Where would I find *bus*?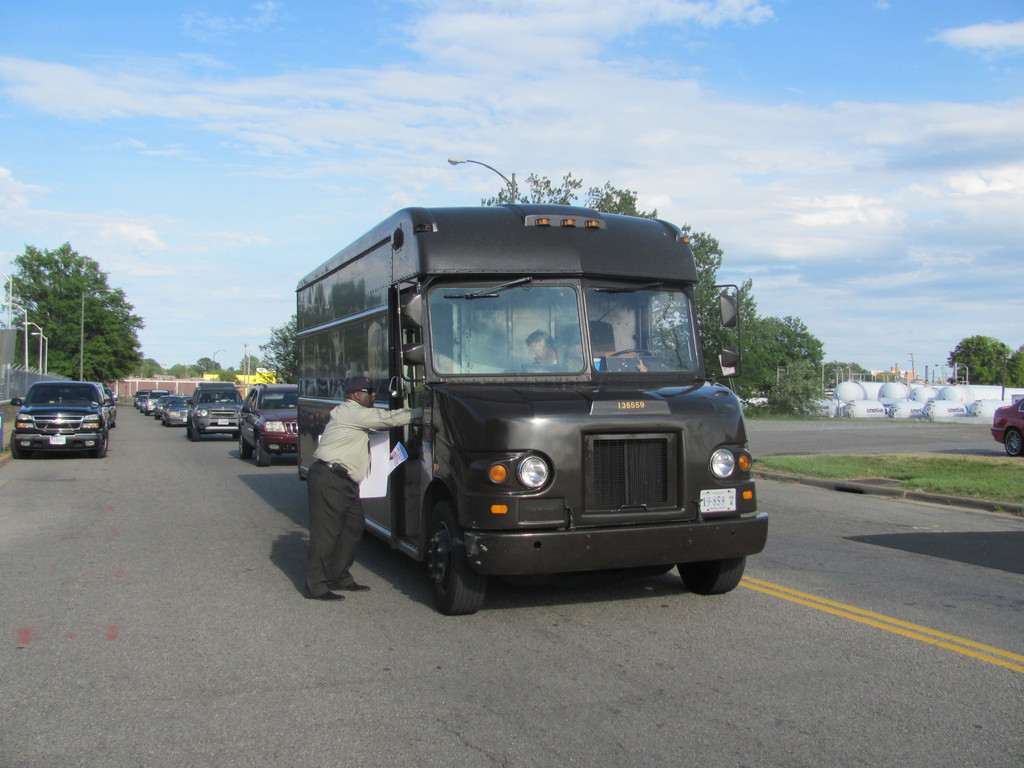
At crop(291, 195, 771, 615).
